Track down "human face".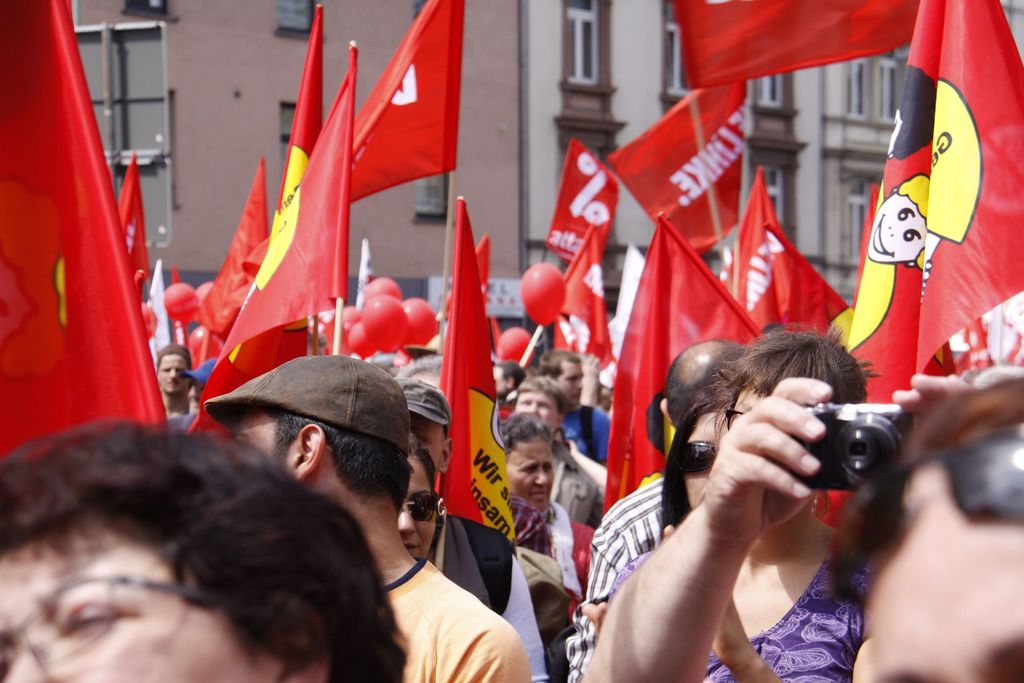
Tracked to region(503, 437, 556, 511).
